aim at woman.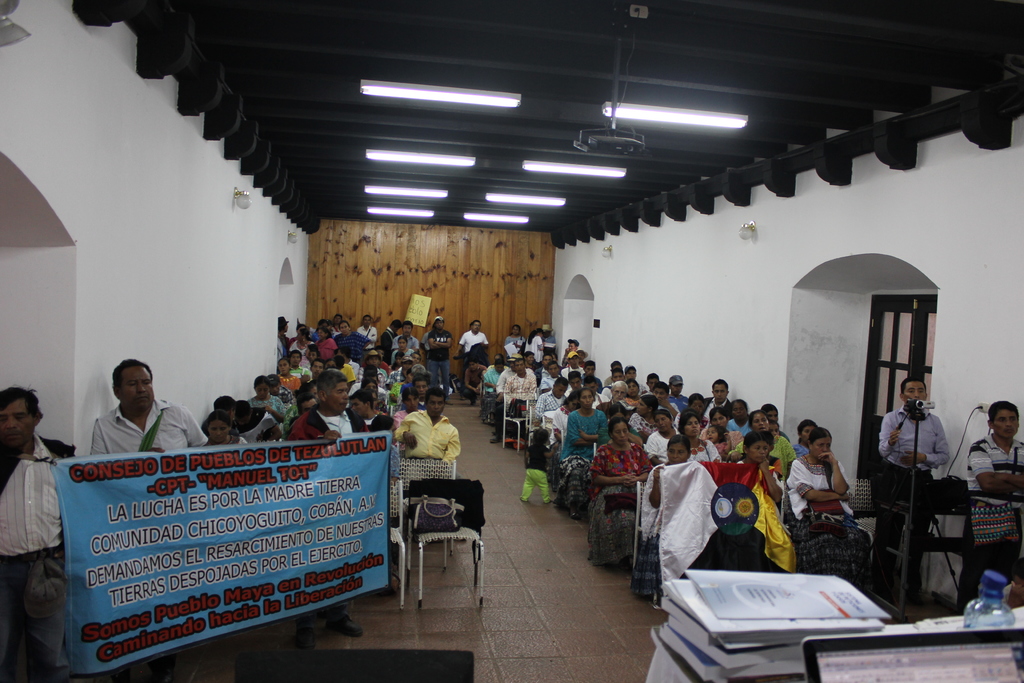
Aimed at (x1=368, y1=388, x2=383, y2=414).
